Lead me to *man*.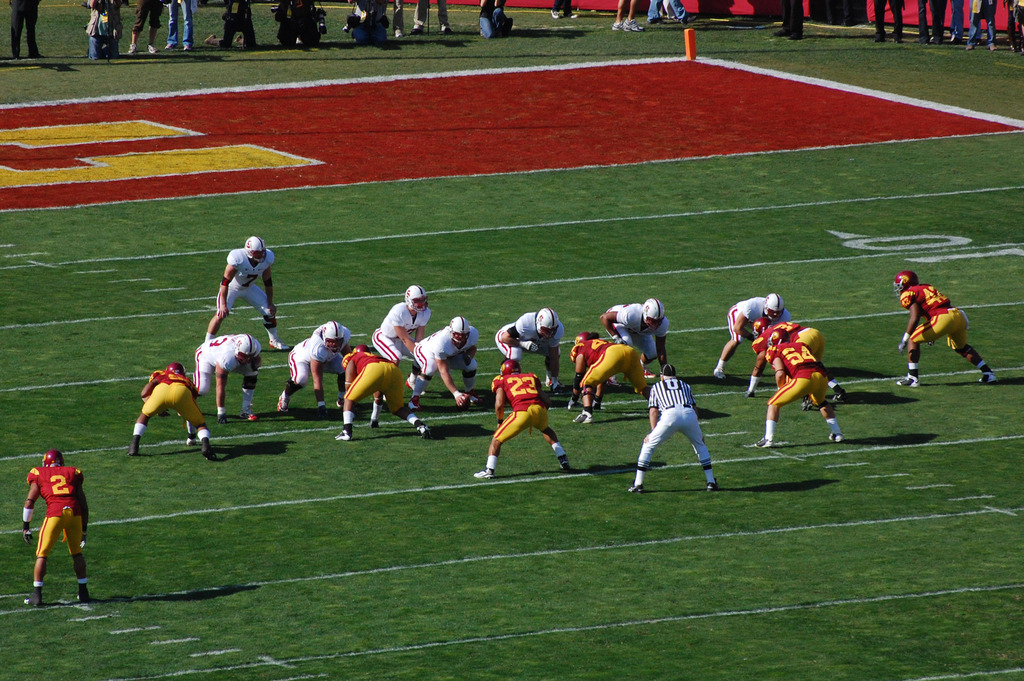
Lead to [408, 315, 485, 411].
